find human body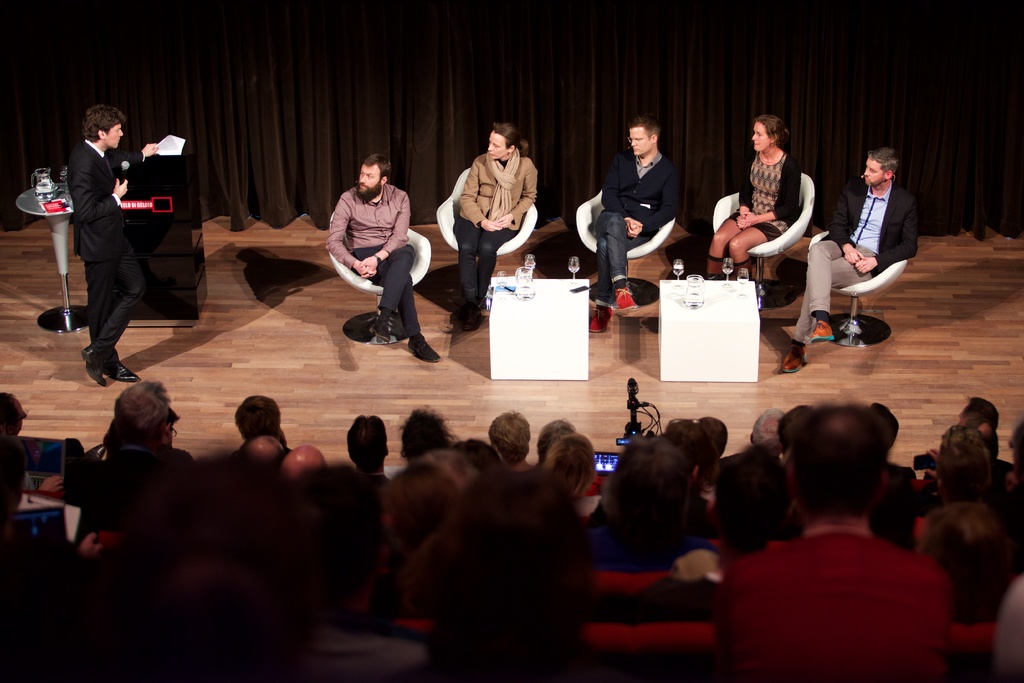
<region>483, 410, 539, 463</region>
